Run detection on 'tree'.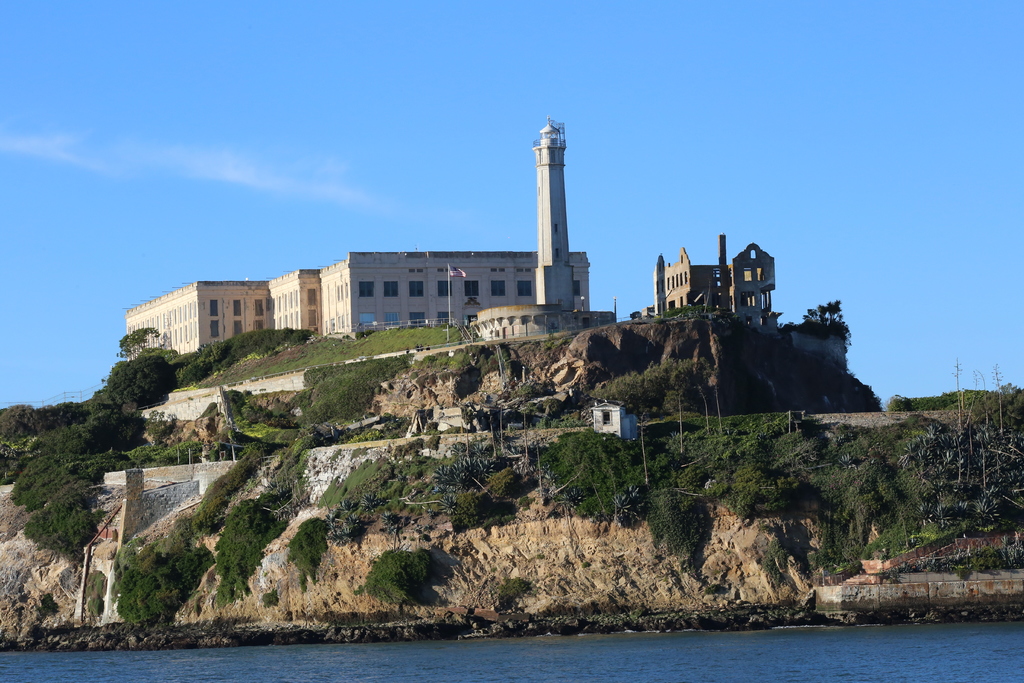
Result: <region>111, 532, 211, 629</region>.
